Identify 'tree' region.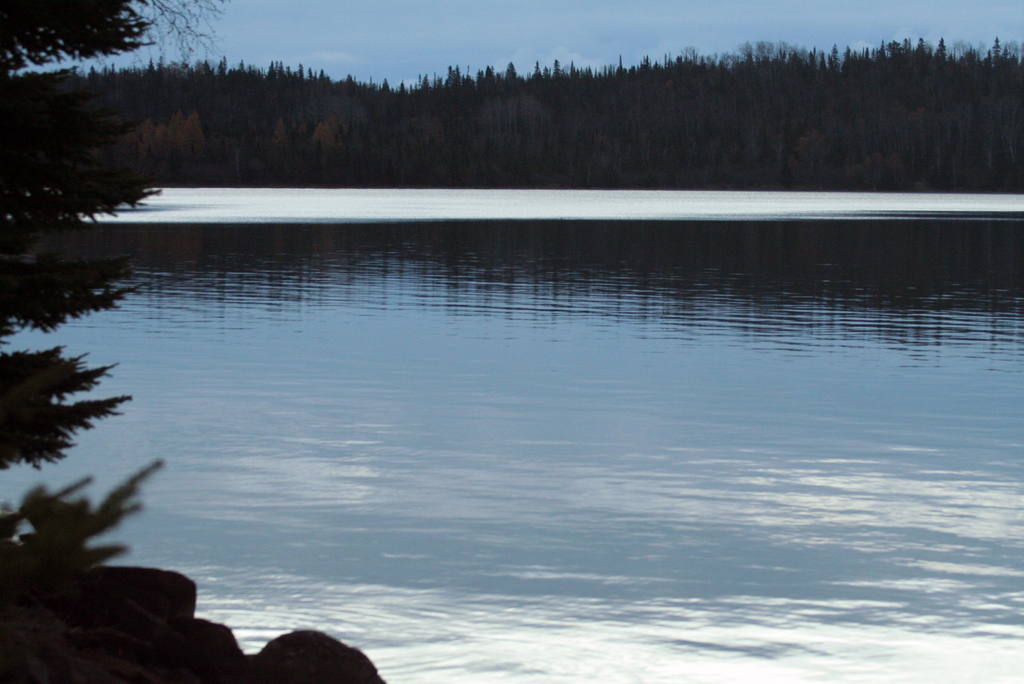
Region: (x1=0, y1=0, x2=156, y2=683).
